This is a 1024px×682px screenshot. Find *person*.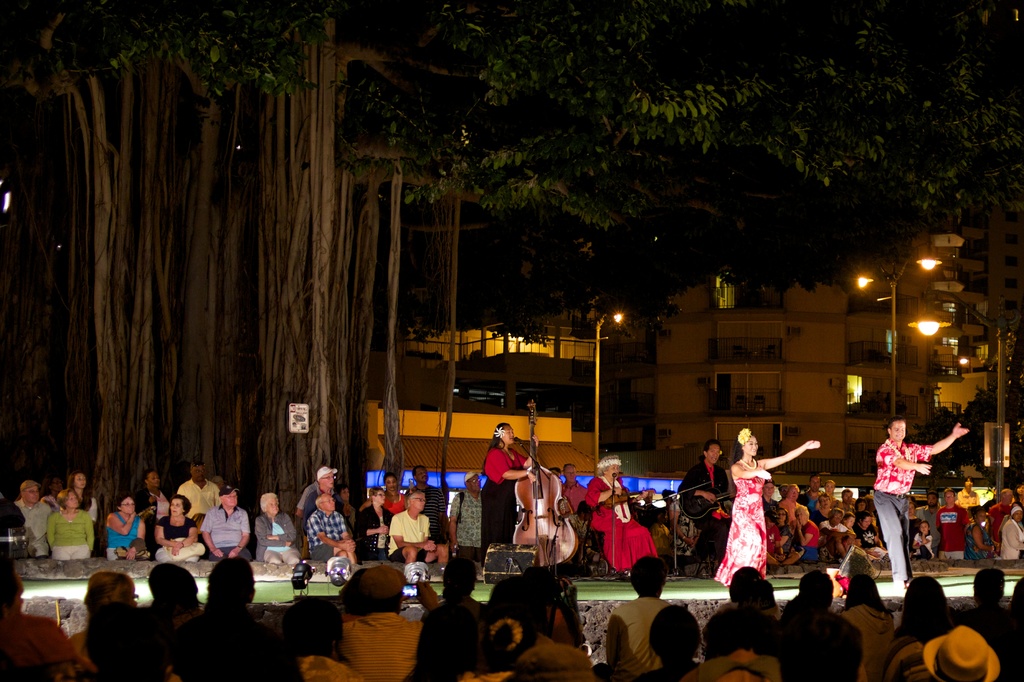
Bounding box: 176, 456, 220, 550.
